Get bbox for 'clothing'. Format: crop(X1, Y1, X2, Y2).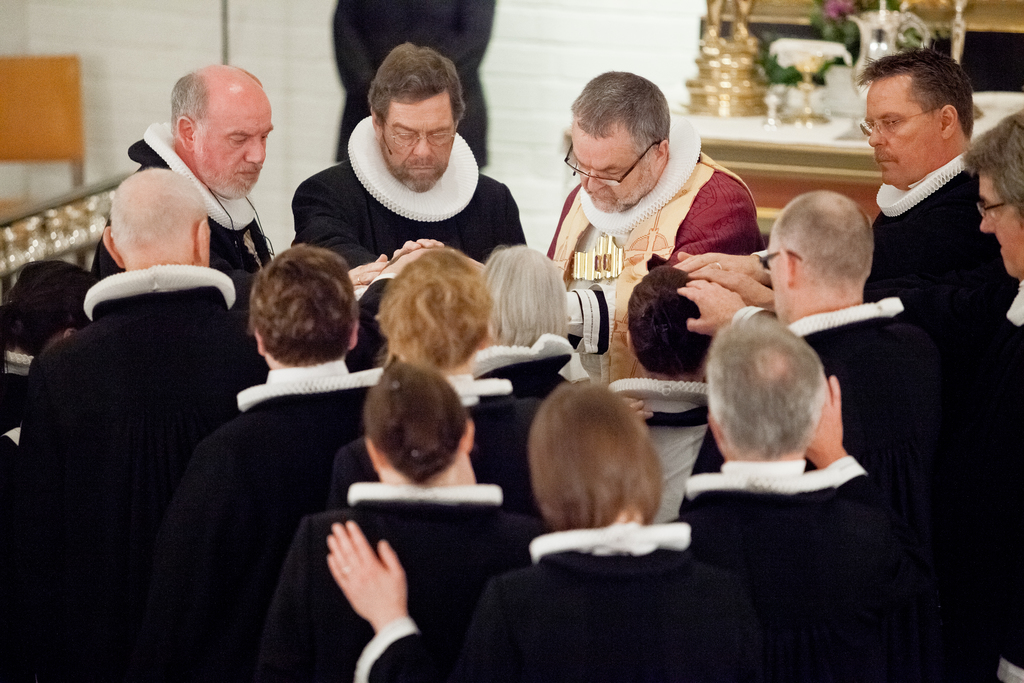
crop(610, 377, 726, 512).
